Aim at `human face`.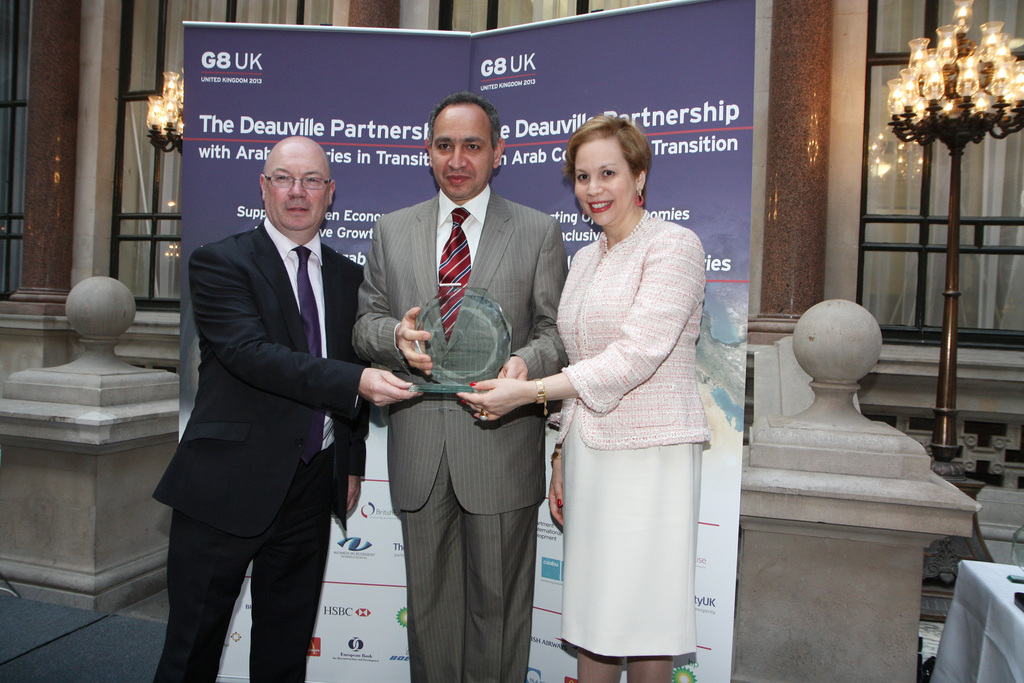
Aimed at left=572, top=135, right=632, bottom=227.
